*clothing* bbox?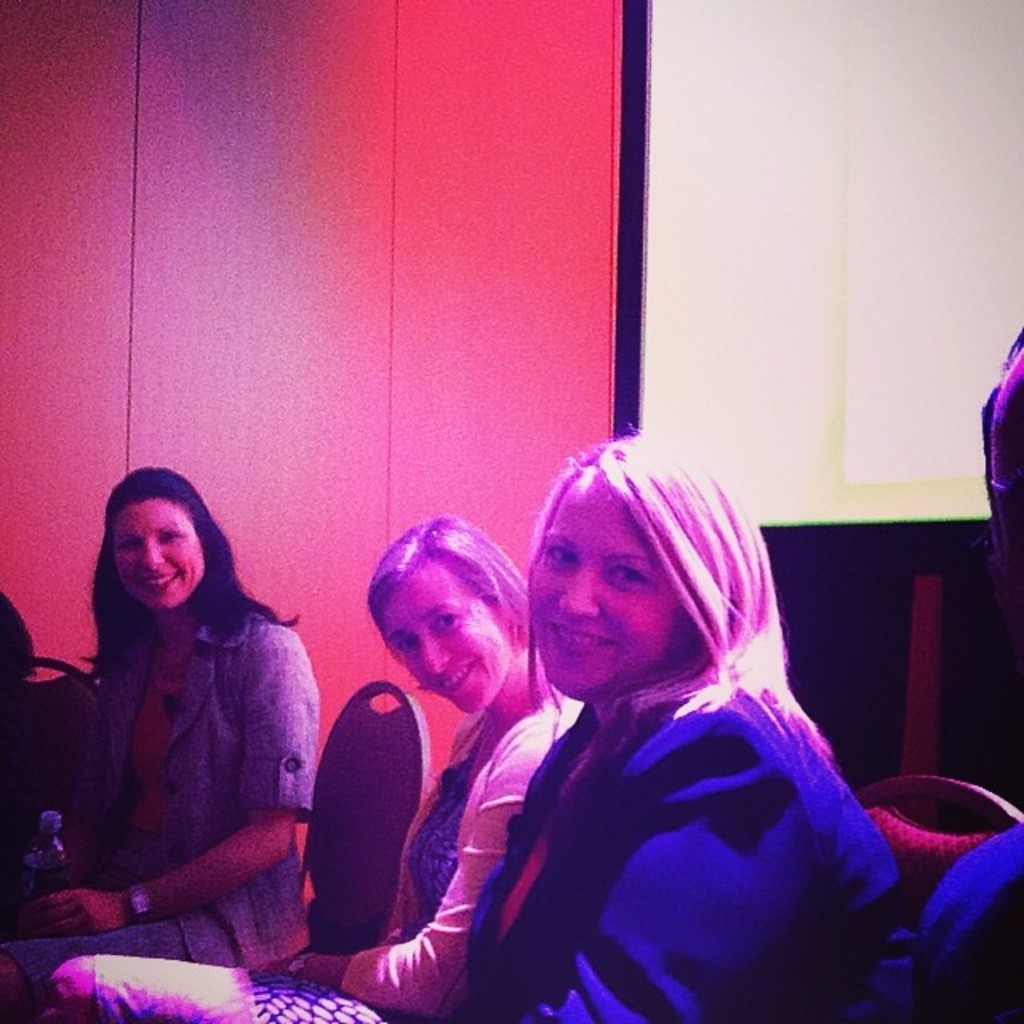
<region>85, 706, 550, 1022</region>
